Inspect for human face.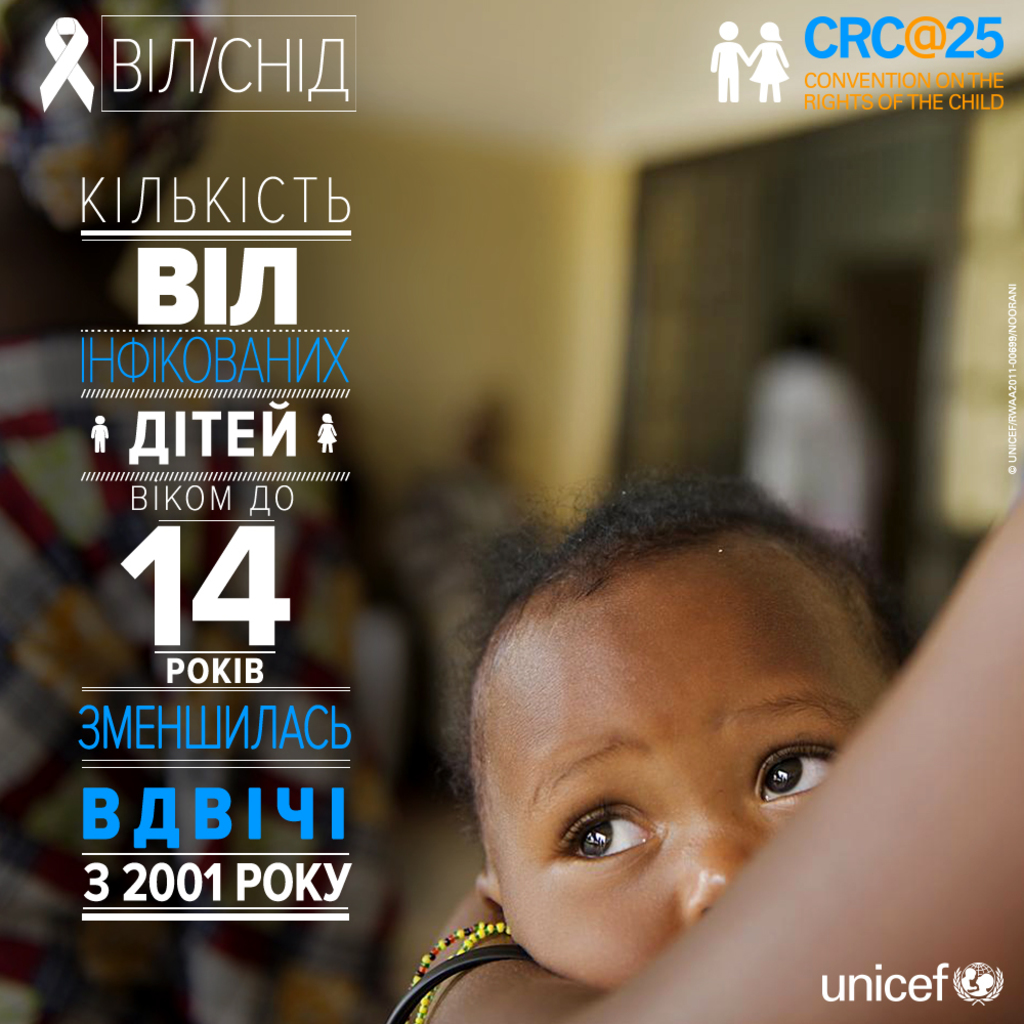
Inspection: box=[467, 534, 894, 993].
